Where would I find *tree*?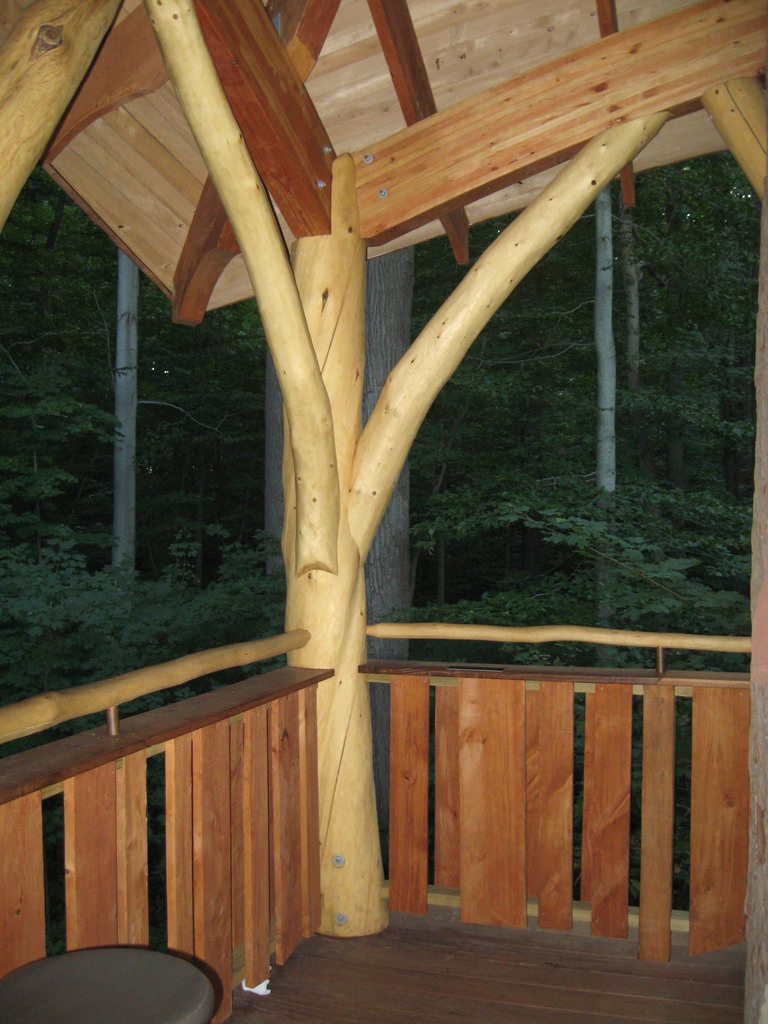
At left=611, top=148, right=751, bottom=507.
